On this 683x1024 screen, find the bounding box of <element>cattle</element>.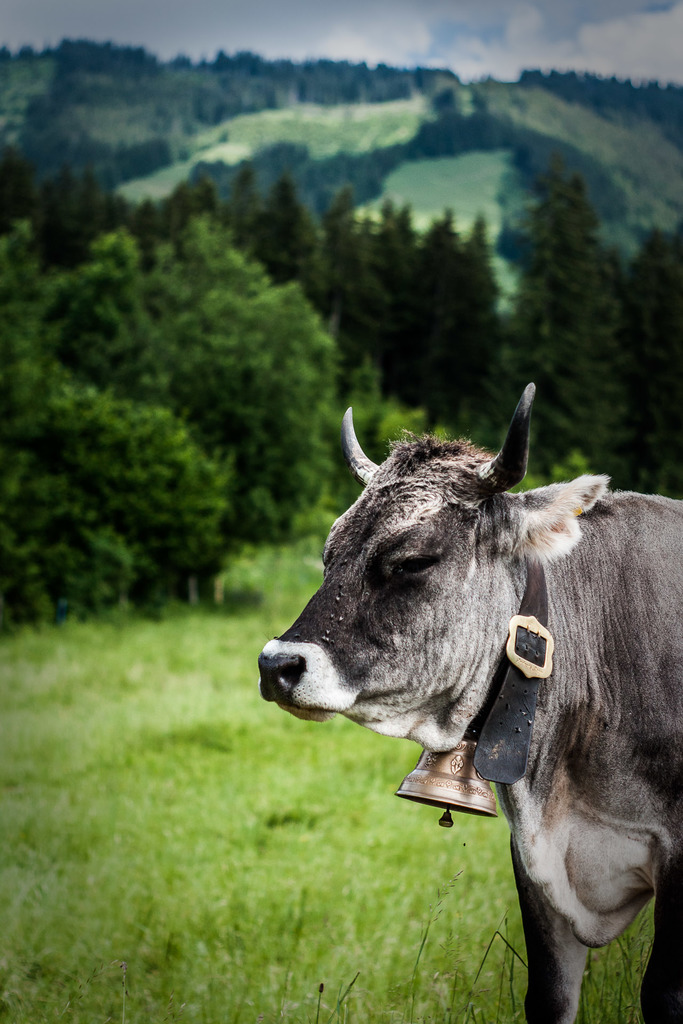
Bounding box: [x1=264, y1=402, x2=673, y2=1016].
